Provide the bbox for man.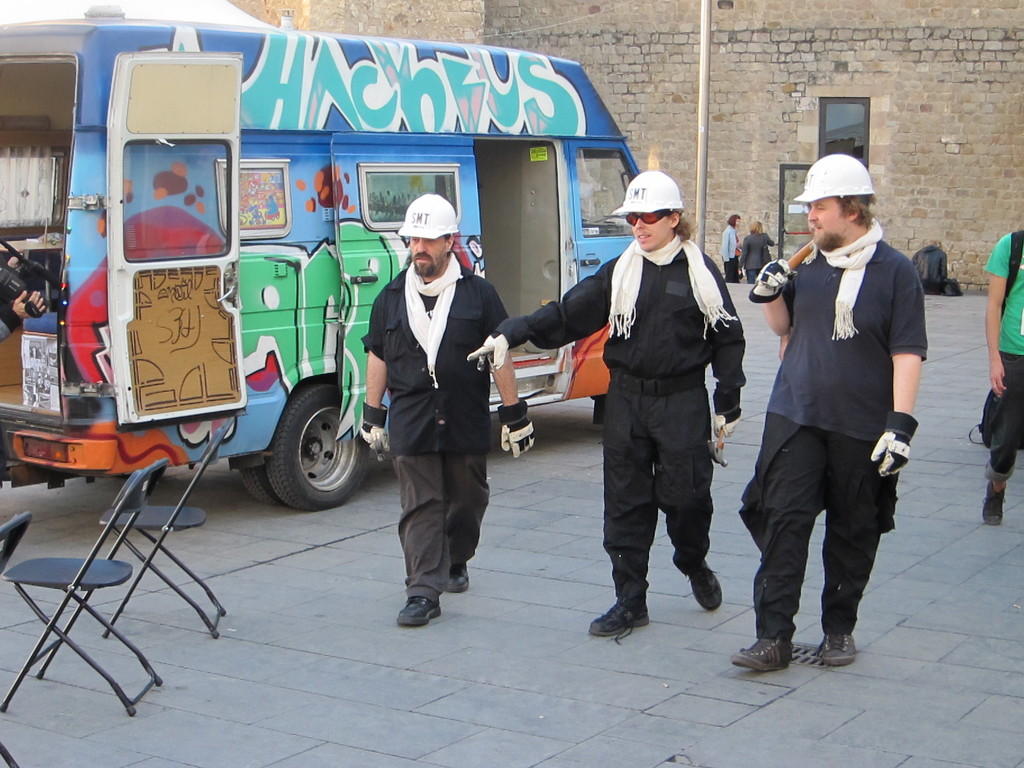
(365,208,530,627).
